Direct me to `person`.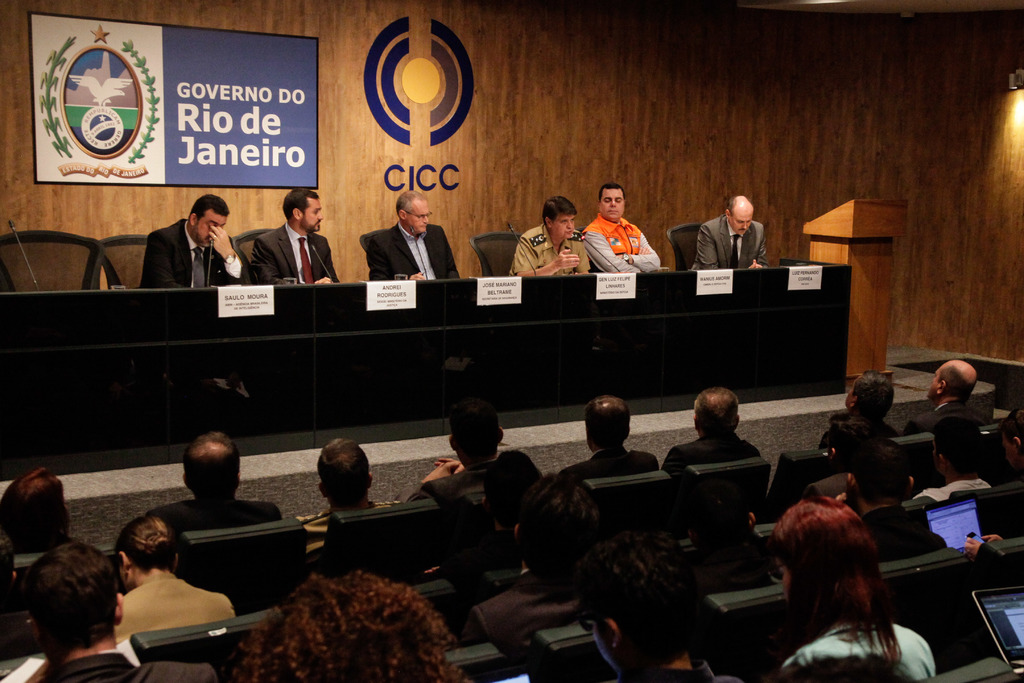
Direction: 803,409,922,495.
